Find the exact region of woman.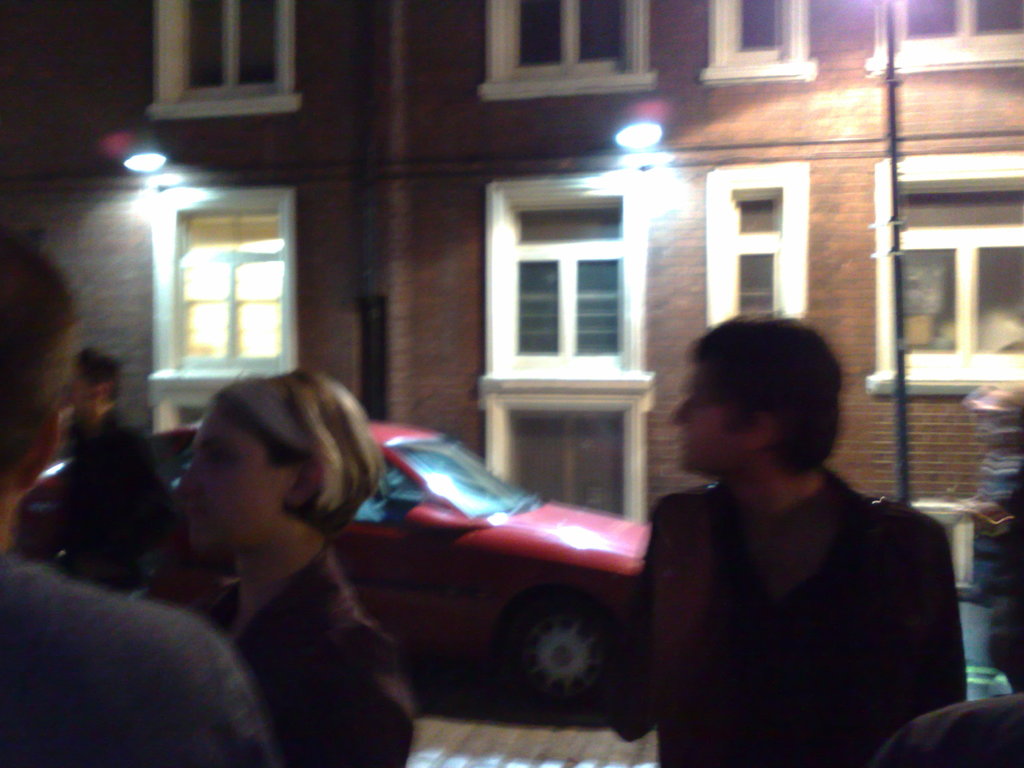
Exact region: crop(103, 365, 438, 762).
